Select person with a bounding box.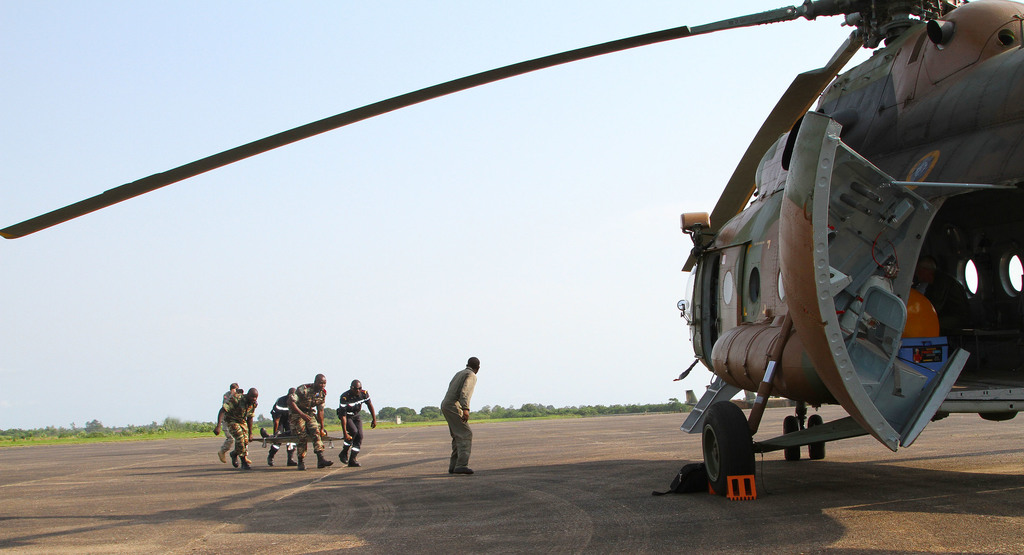
(270, 390, 295, 467).
